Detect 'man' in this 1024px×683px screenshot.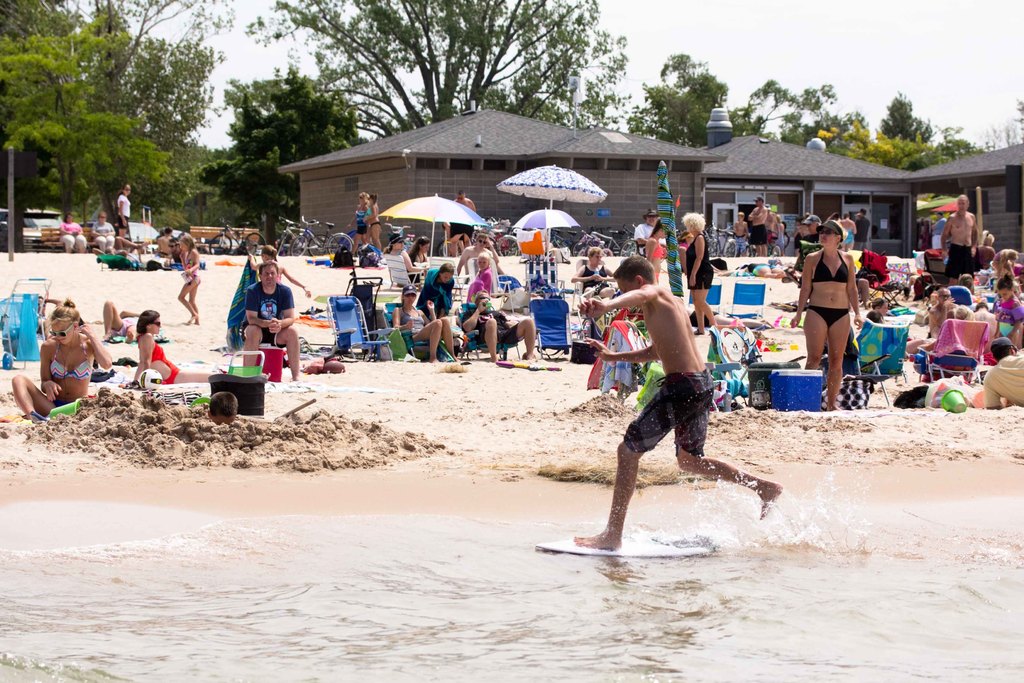
Detection: BBox(243, 261, 301, 382).
